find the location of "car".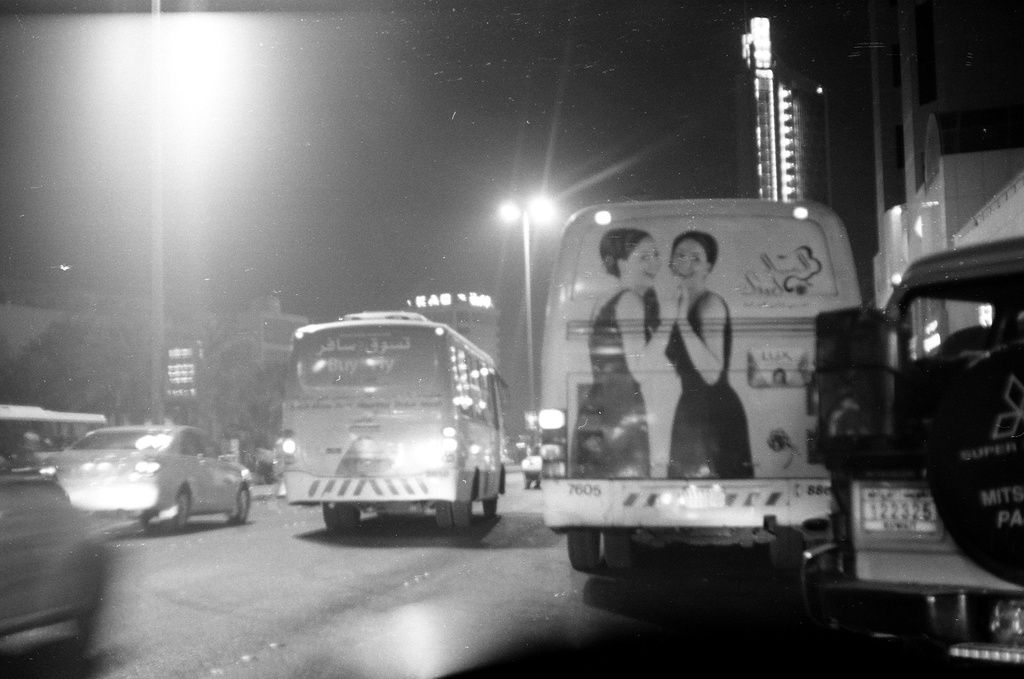
Location: (x1=0, y1=422, x2=110, y2=658).
